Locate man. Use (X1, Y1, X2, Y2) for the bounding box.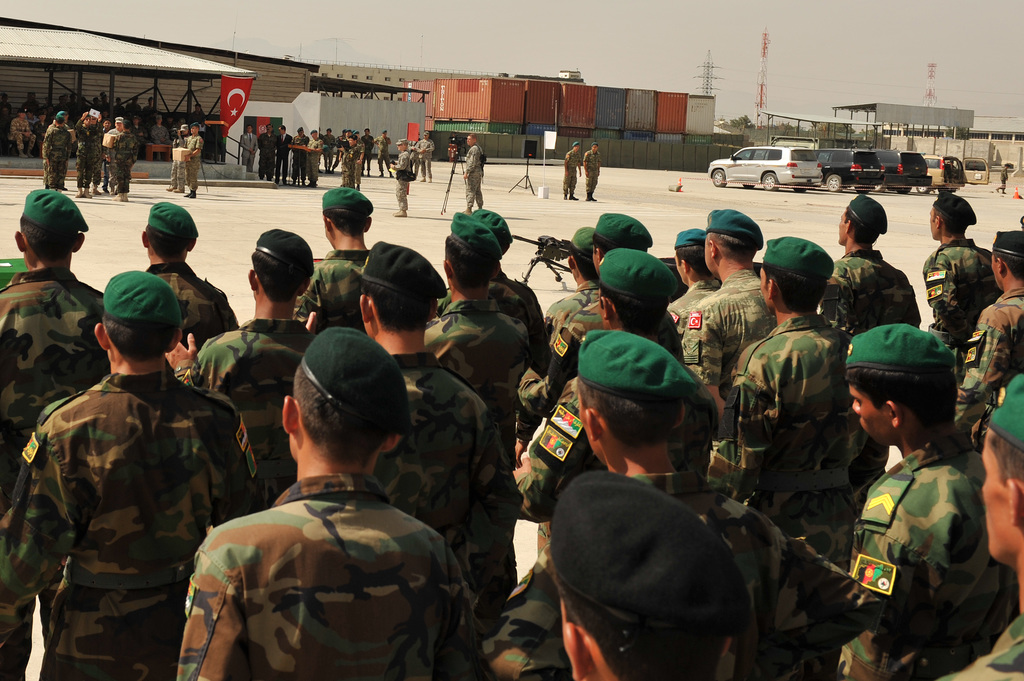
(76, 109, 100, 198).
